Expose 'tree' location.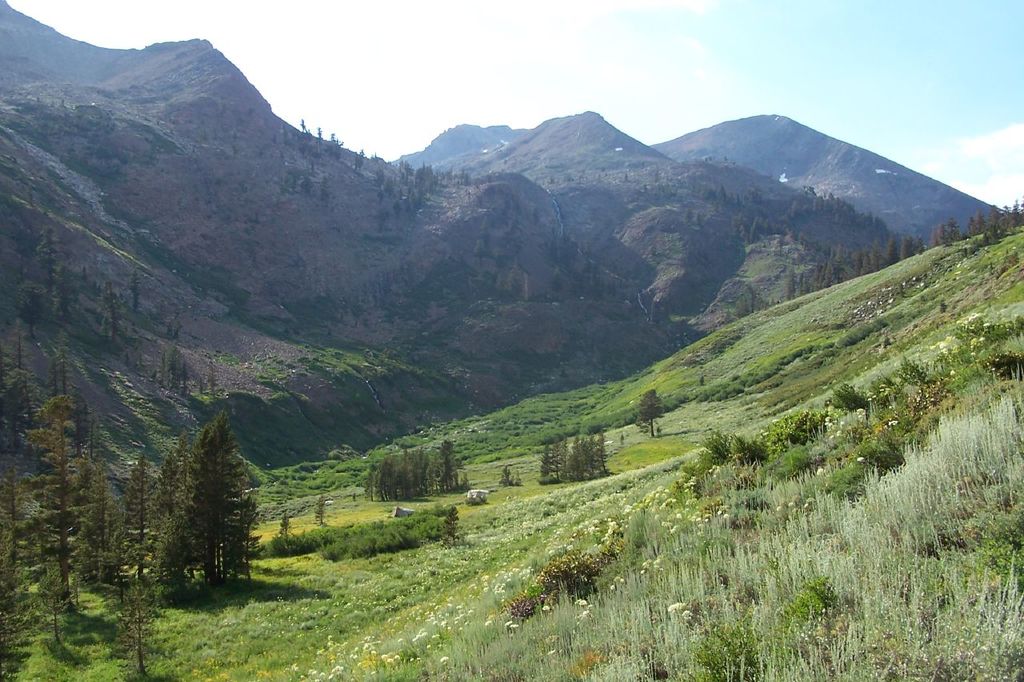
Exposed at box(28, 391, 81, 604).
